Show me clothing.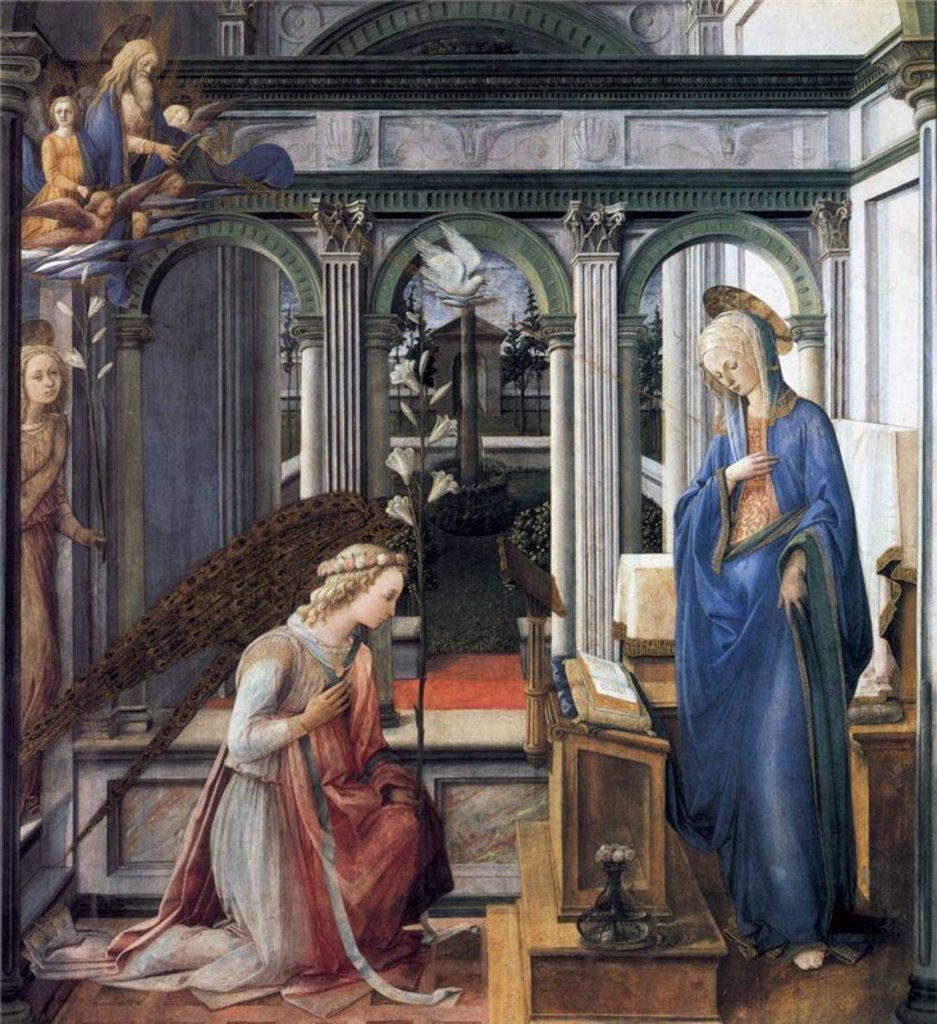
clothing is here: Rect(14, 403, 79, 718).
